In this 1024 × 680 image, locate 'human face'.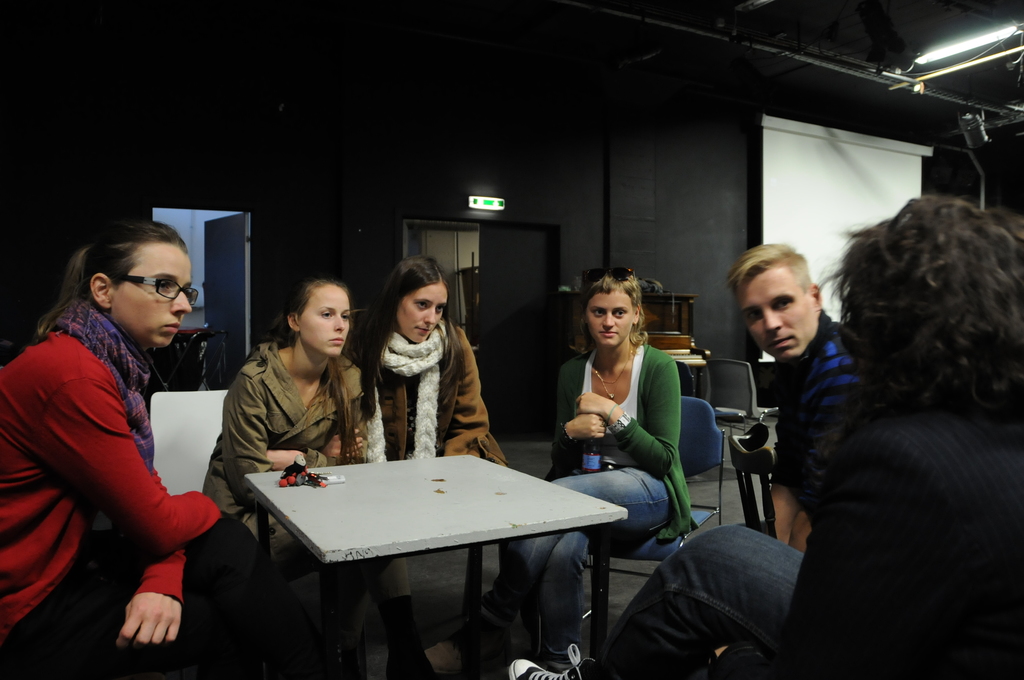
Bounding box: select_region(733, 266, 817, 355).
